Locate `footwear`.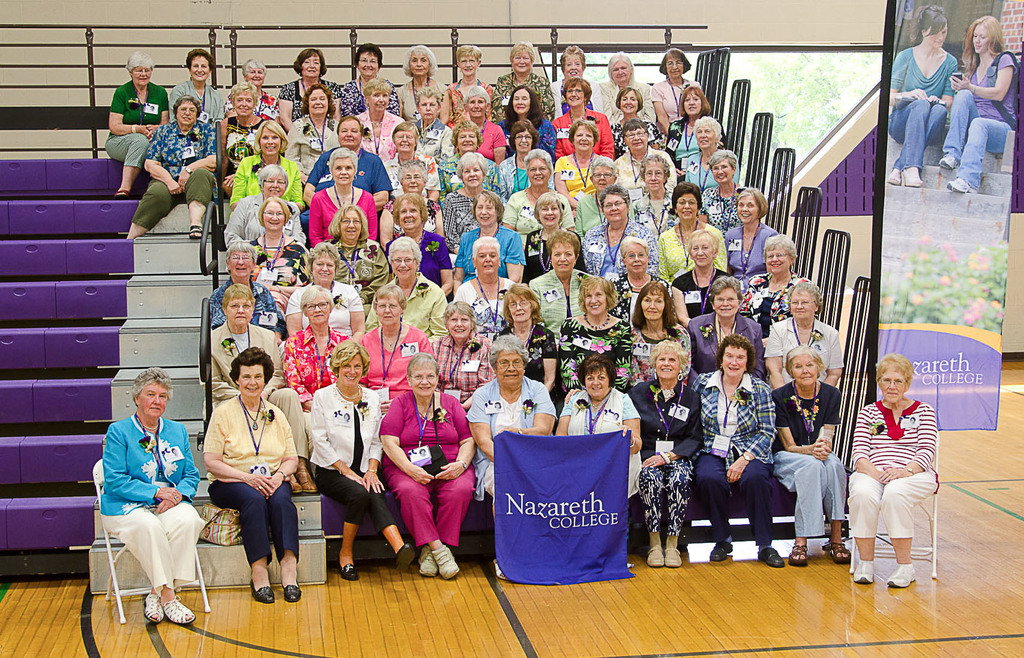
Bounding box: [left=433, top=545, right=460, bottom=580].
